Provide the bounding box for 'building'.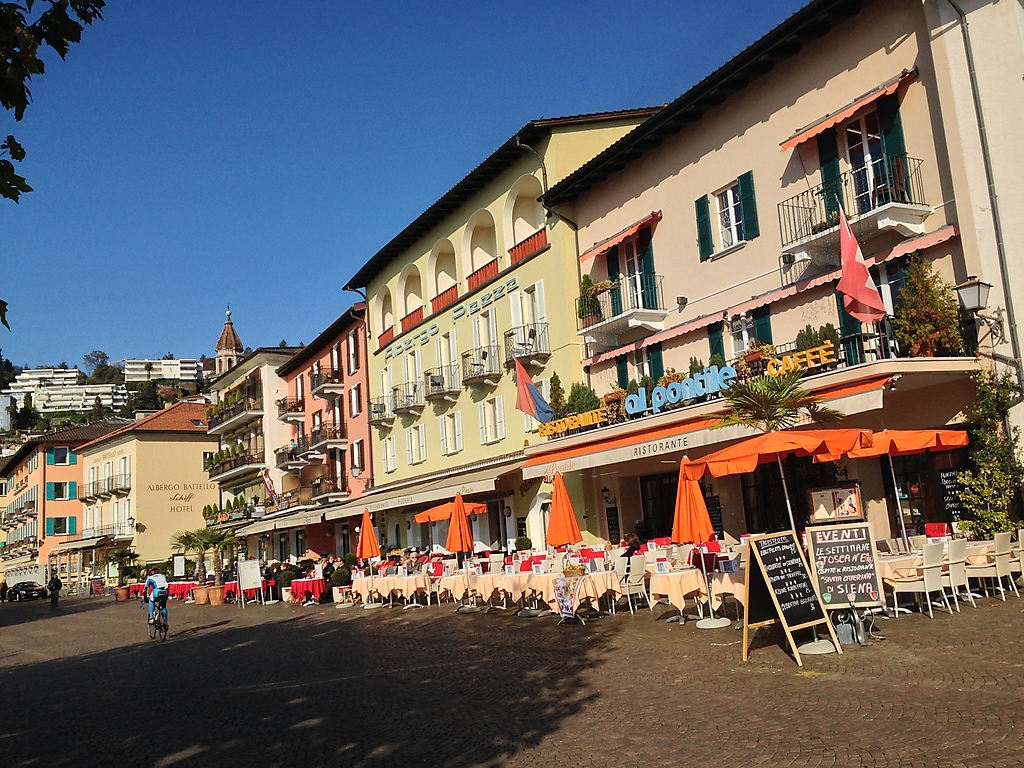
region(4, 422, 114, 579).
